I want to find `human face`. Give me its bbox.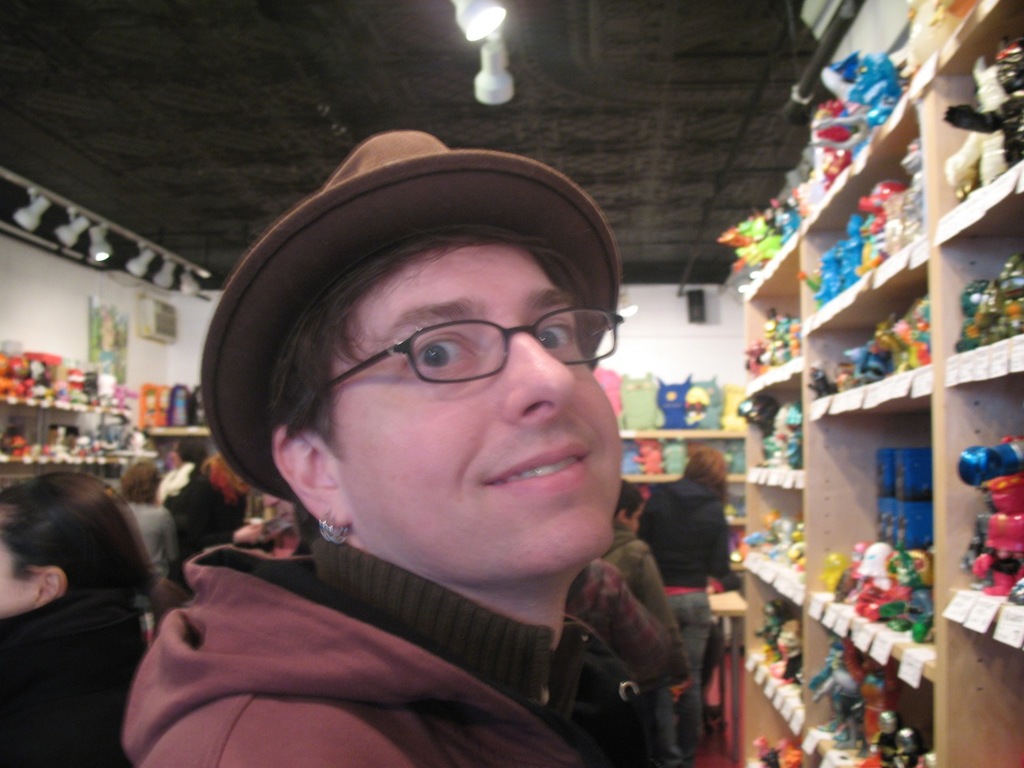
rect(337, 240, 619, 584).
